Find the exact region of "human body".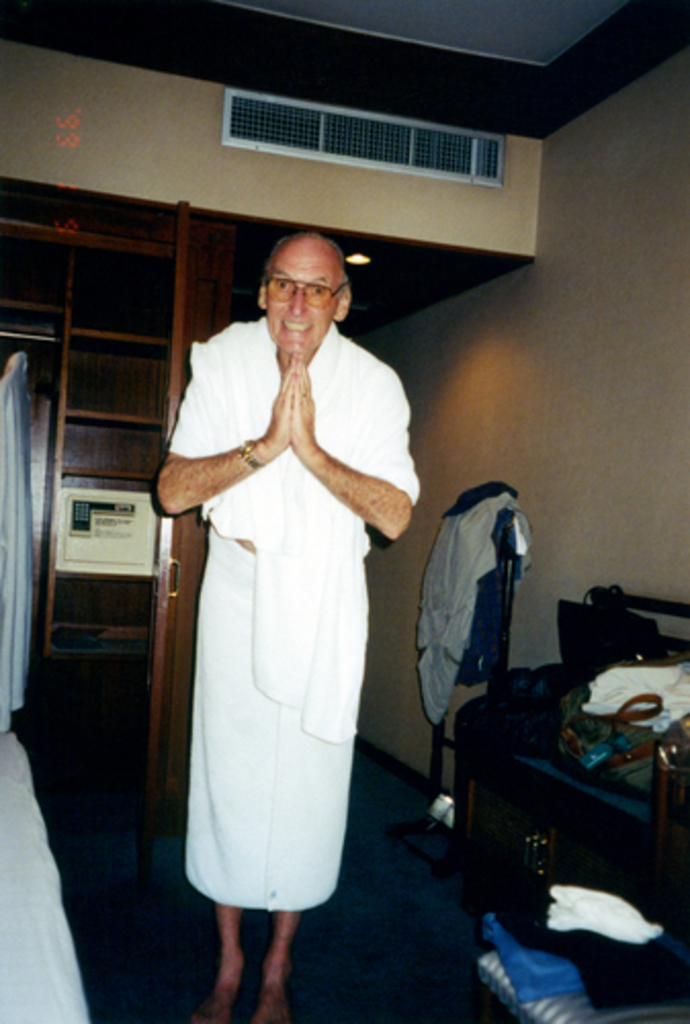
Exact region: 145,229,405,1023.
